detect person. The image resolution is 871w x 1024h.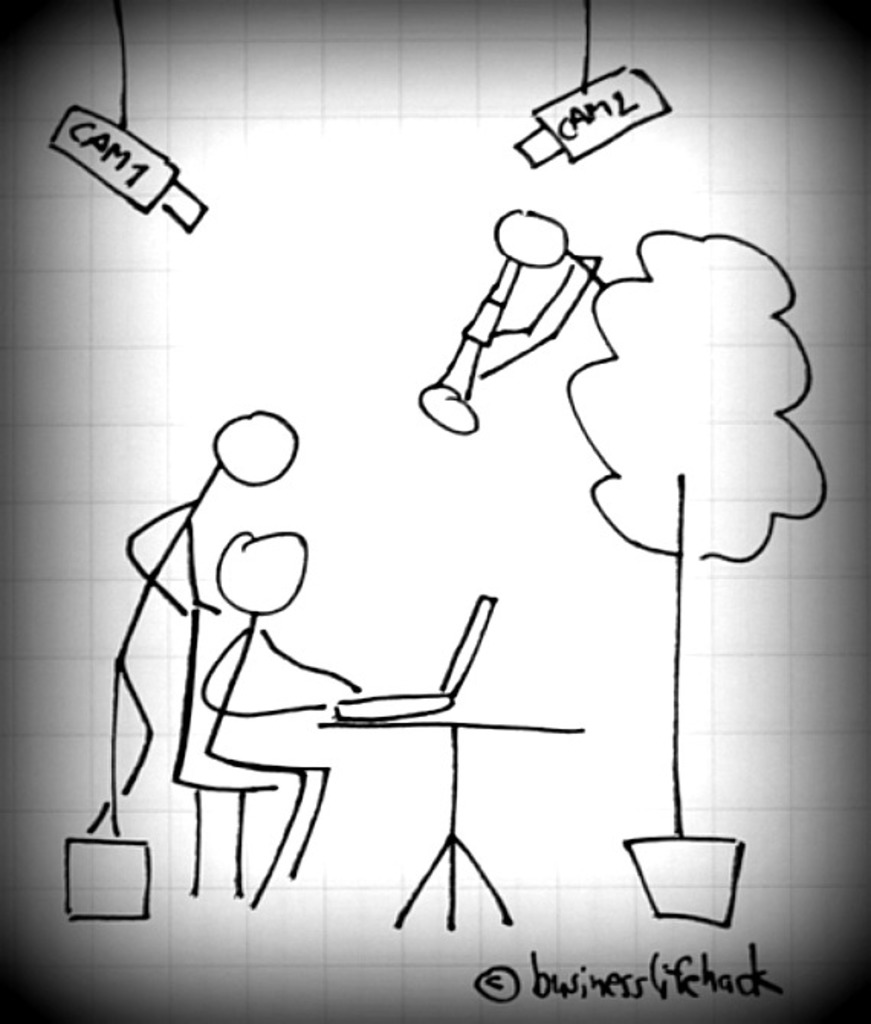
detection(84, 400, 296, 838).
